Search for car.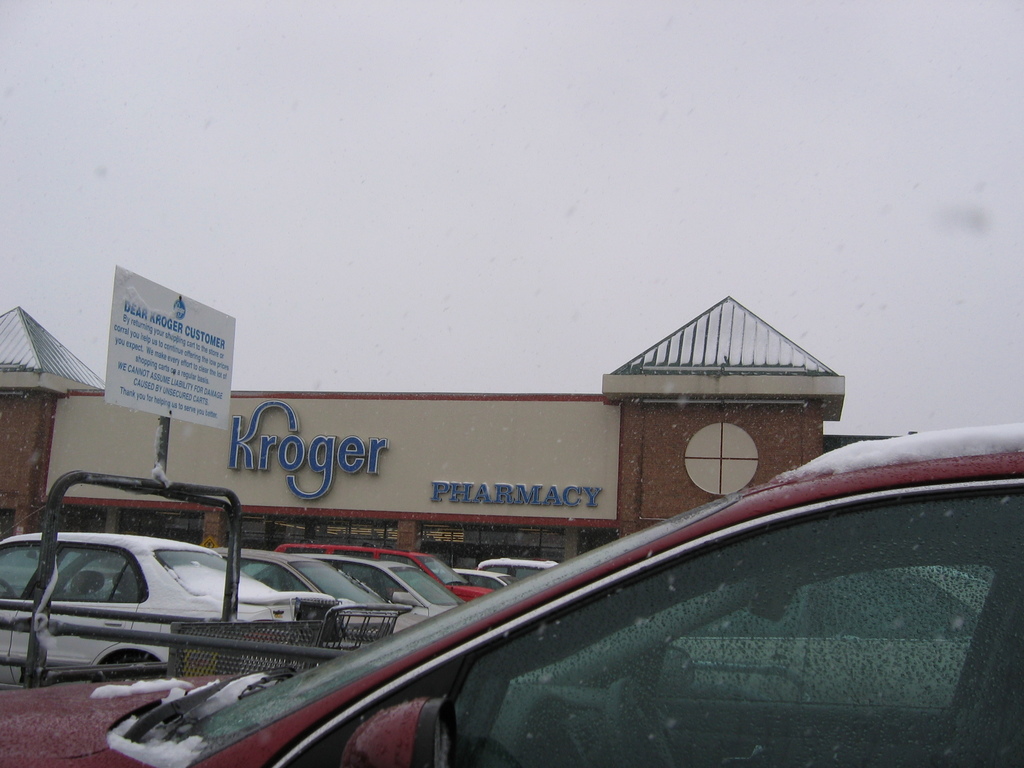
Found at left=206, top=544, right=432, bottom=637.
